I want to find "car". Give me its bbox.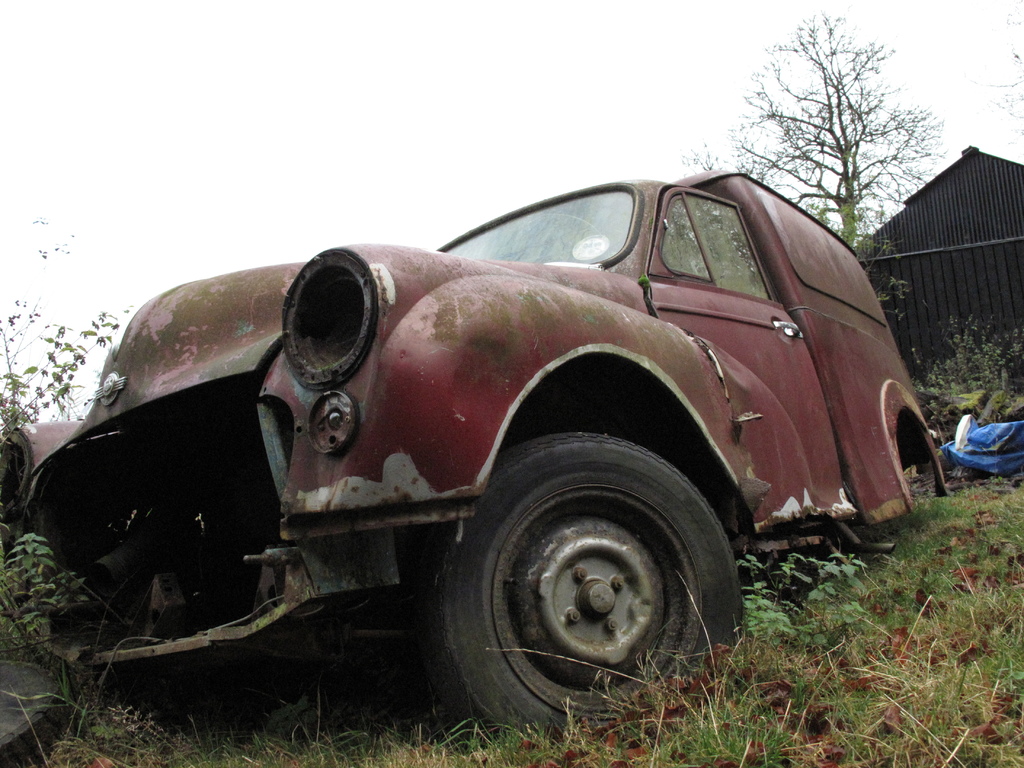
<region>0, 166, 949, 742</region>.
